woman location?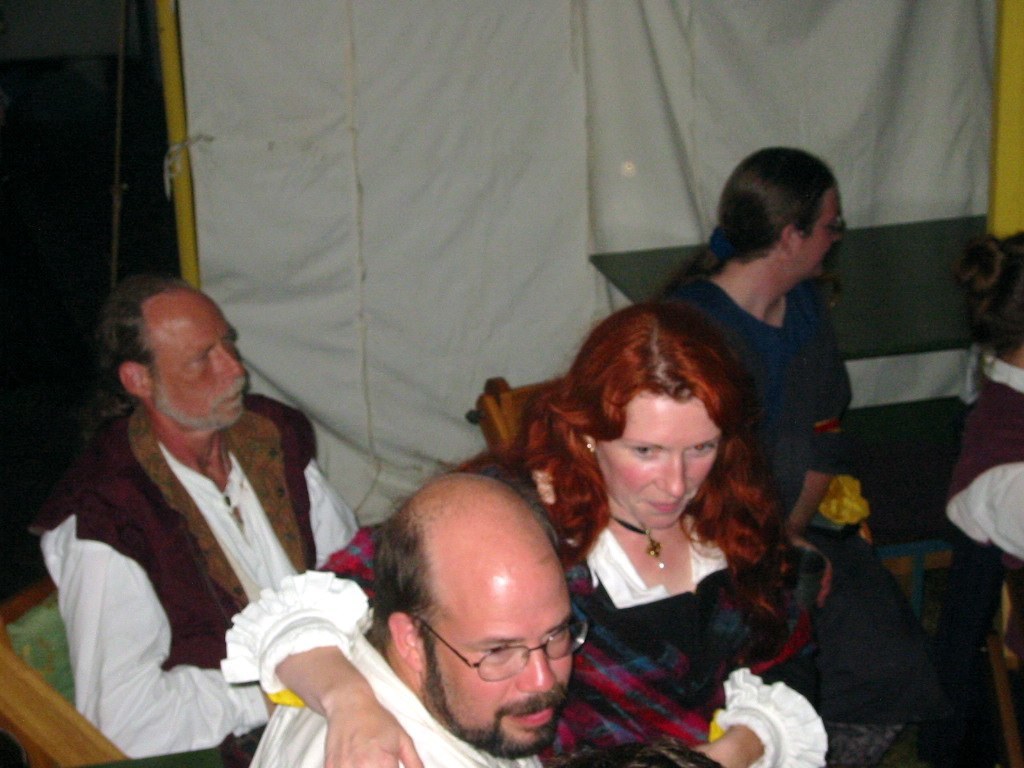
<box>944,222,1023,581</box>
